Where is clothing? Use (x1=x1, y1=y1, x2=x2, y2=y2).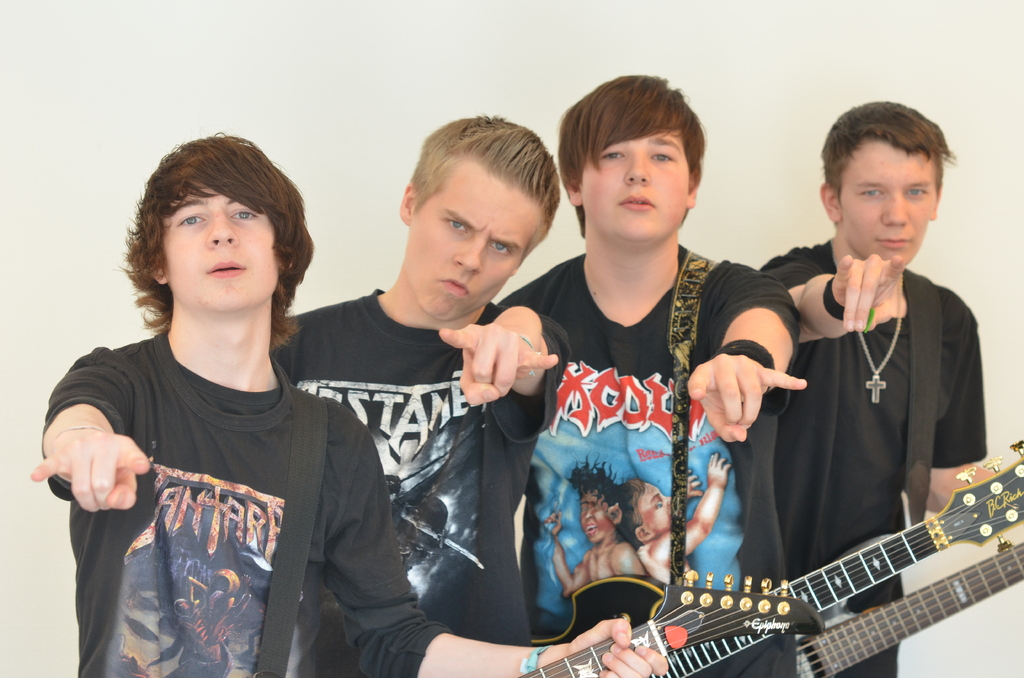
(x1=268, y1=285, x2=578, y2=677).
